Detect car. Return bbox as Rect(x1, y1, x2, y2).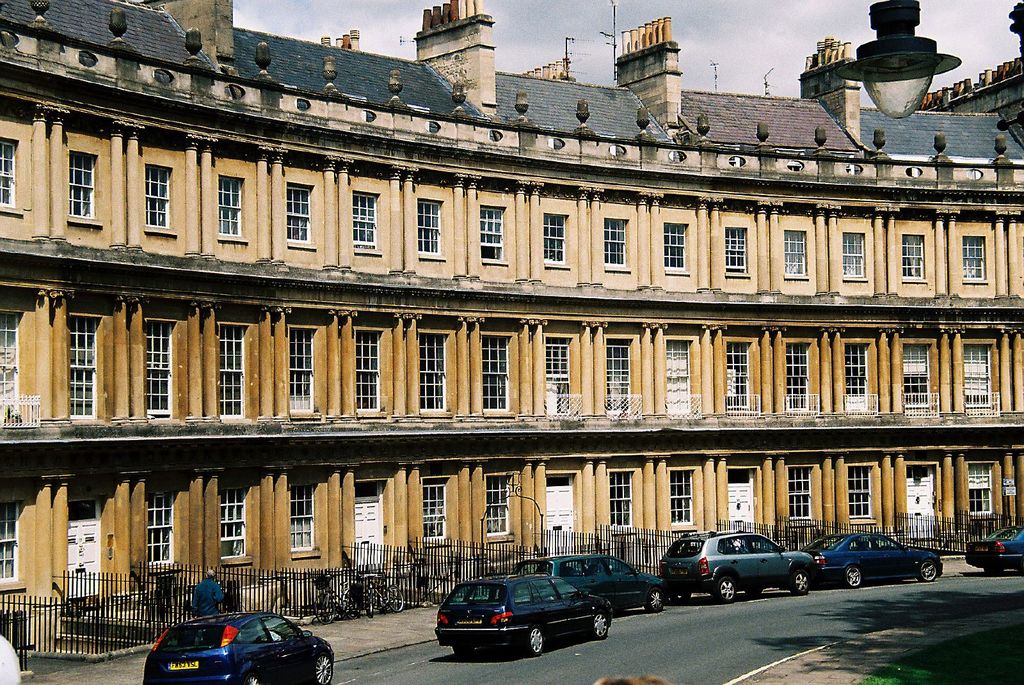
Rect(804, 531, 943, 587).
